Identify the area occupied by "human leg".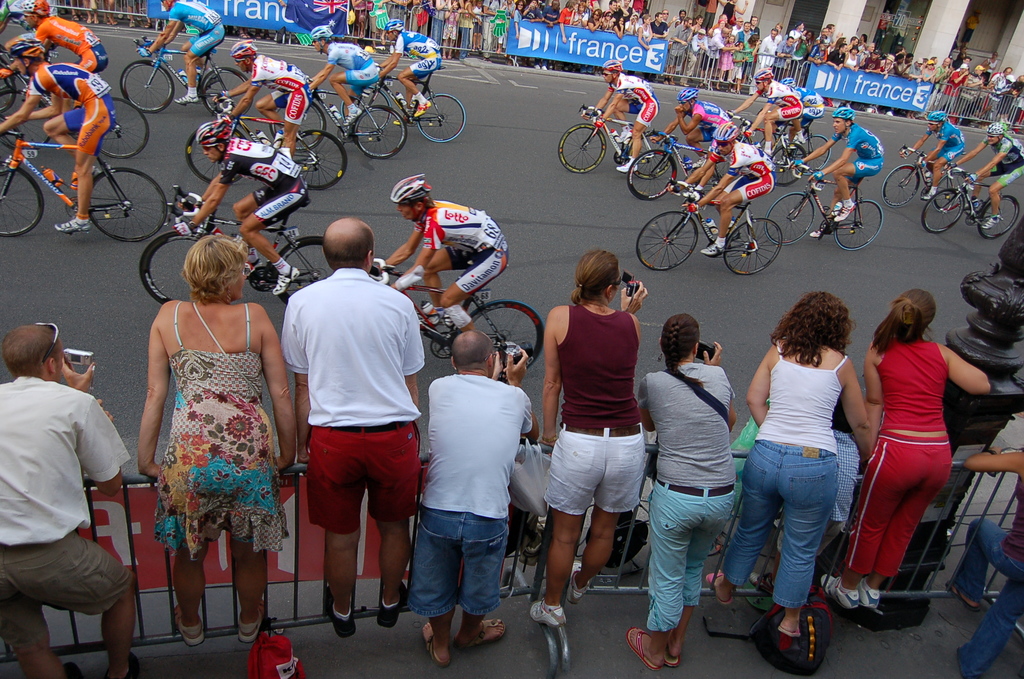
Area: pyautogui.locateOnScreen(953, 516, 1022, 607).
